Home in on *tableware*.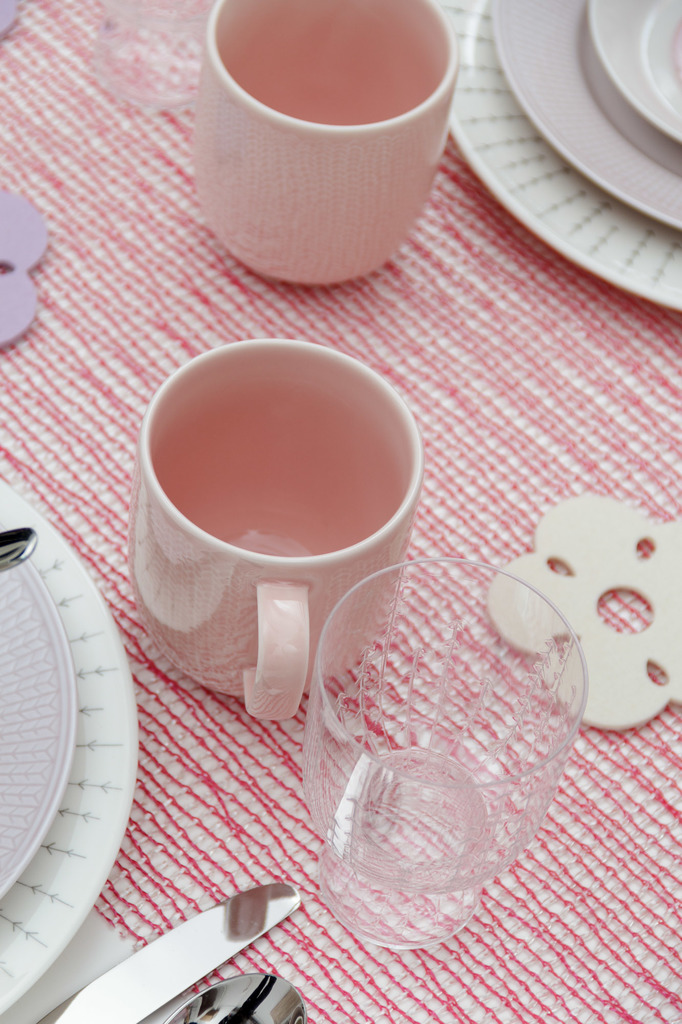
Homed in at BBox(0, 462, 138, 1003).
